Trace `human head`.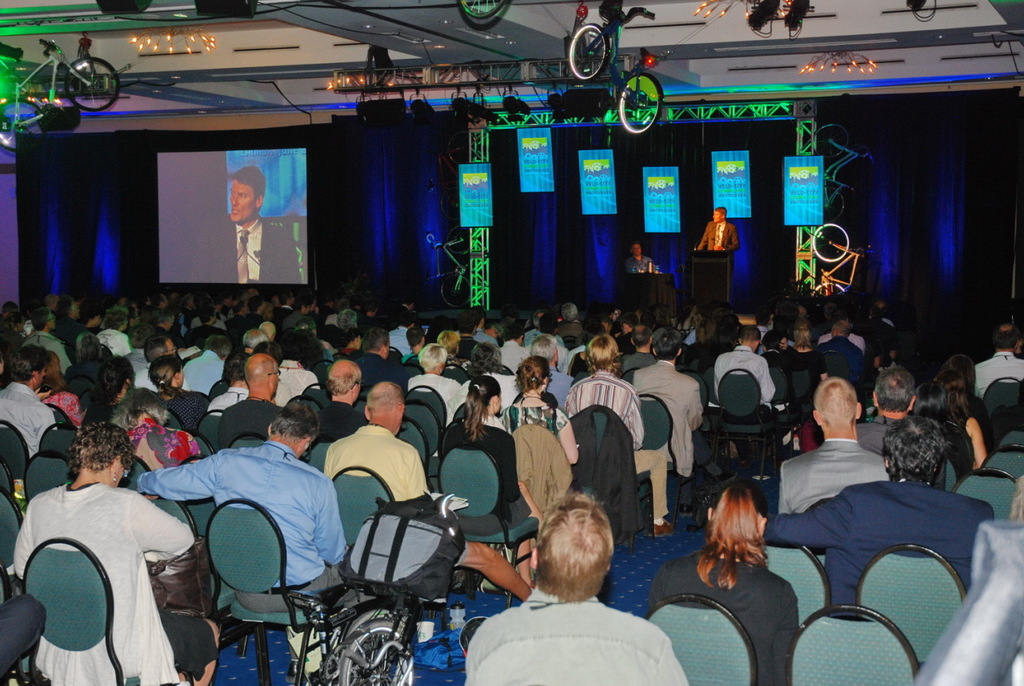
Traced to bbox=[64, 298, 82, 320].
